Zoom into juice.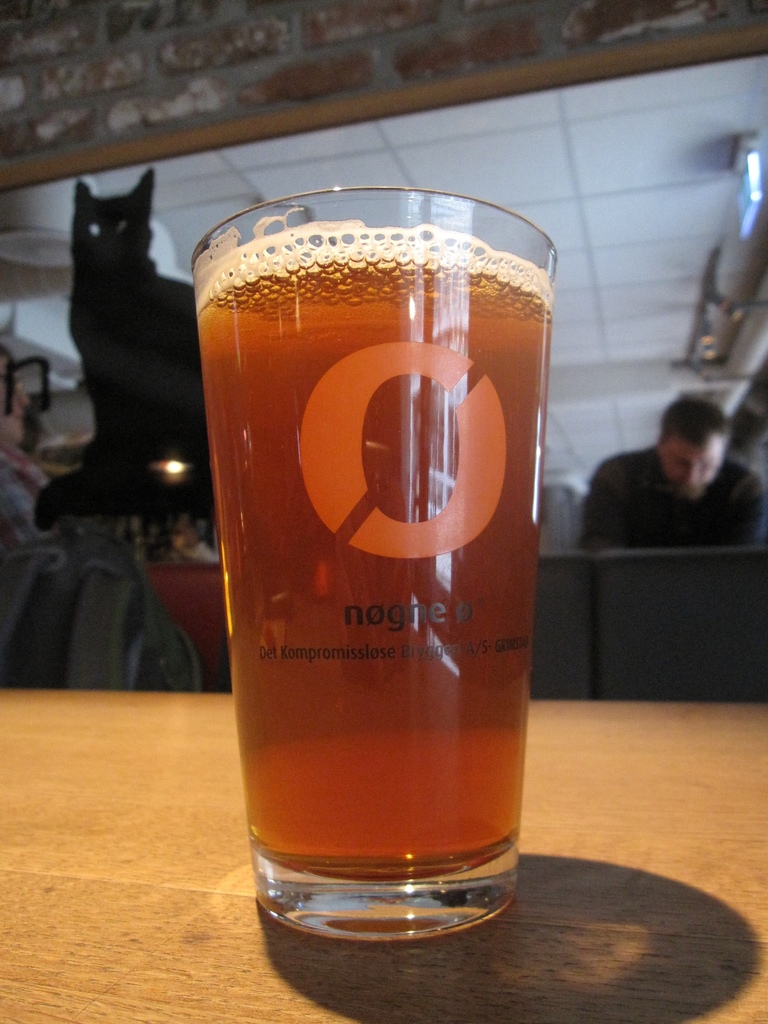
Zoom target: {"left": 191, "top": 234, "right": 547, "bottom": 890}.
